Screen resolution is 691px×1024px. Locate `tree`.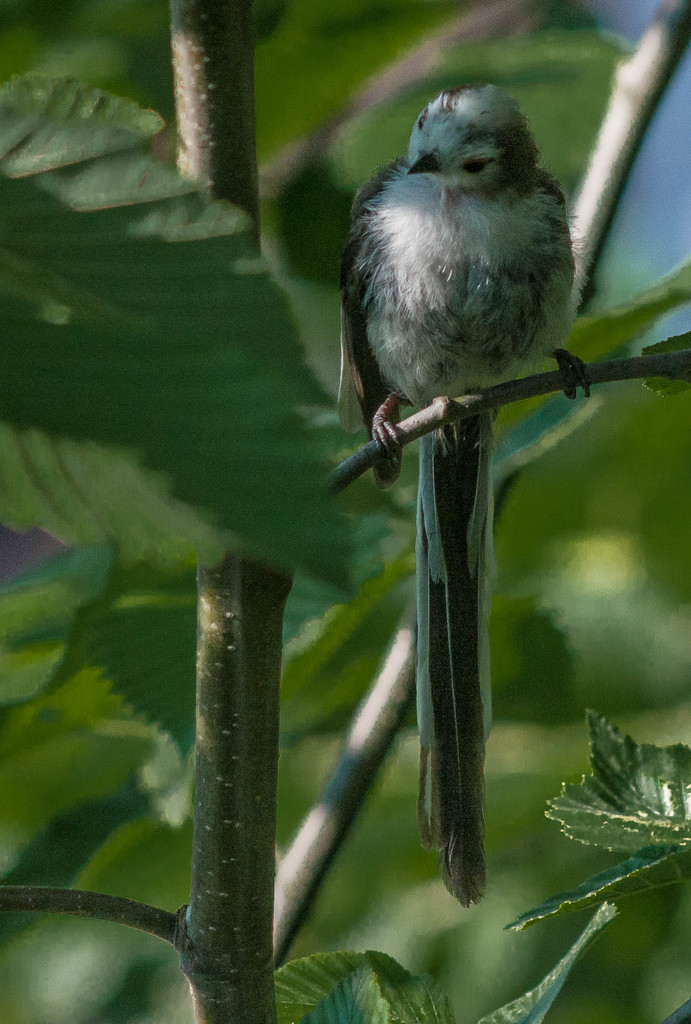
locate(0, 0, 690, 1023).
